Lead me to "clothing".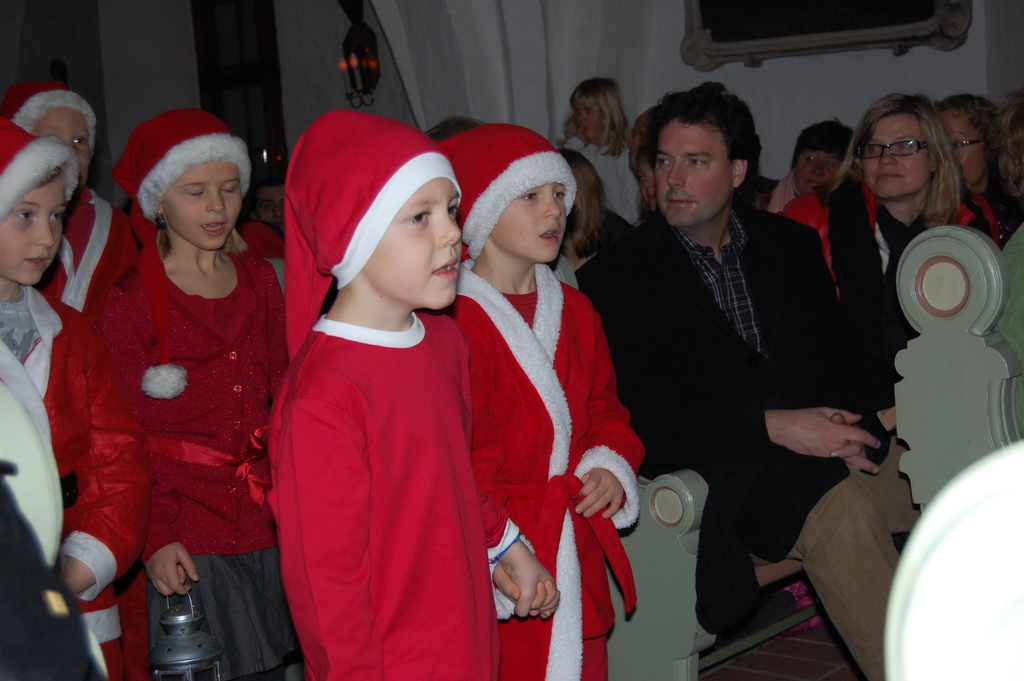
Lead to {"x1": 101, "y1": 229, "x2": 304, "y2": 680}.
